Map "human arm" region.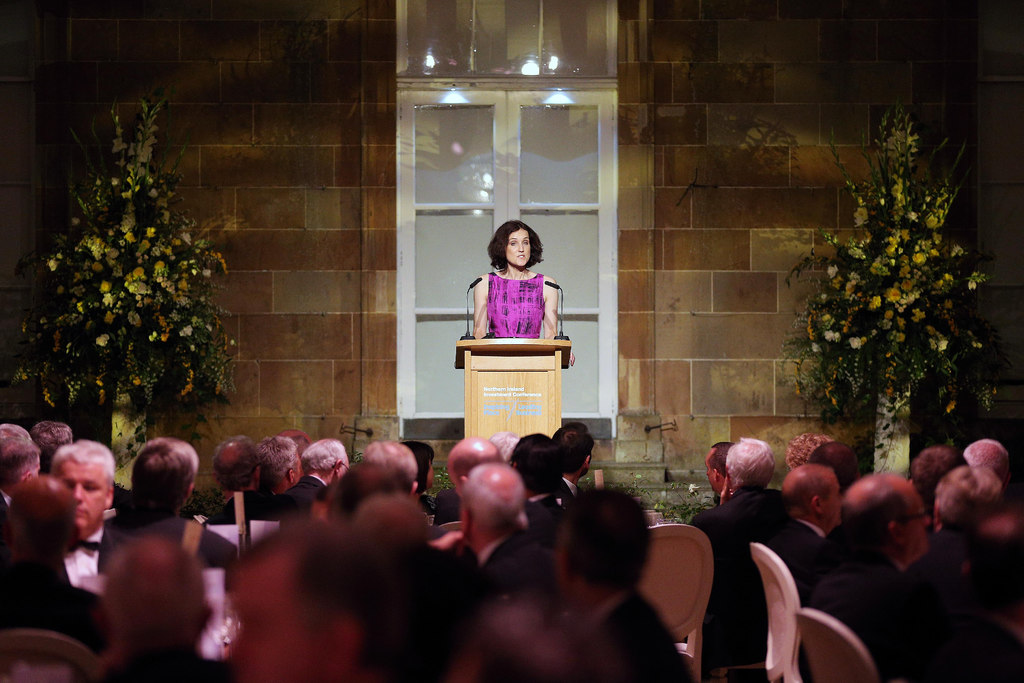
Mapped to l=543, t=277, r=573, b=363.
